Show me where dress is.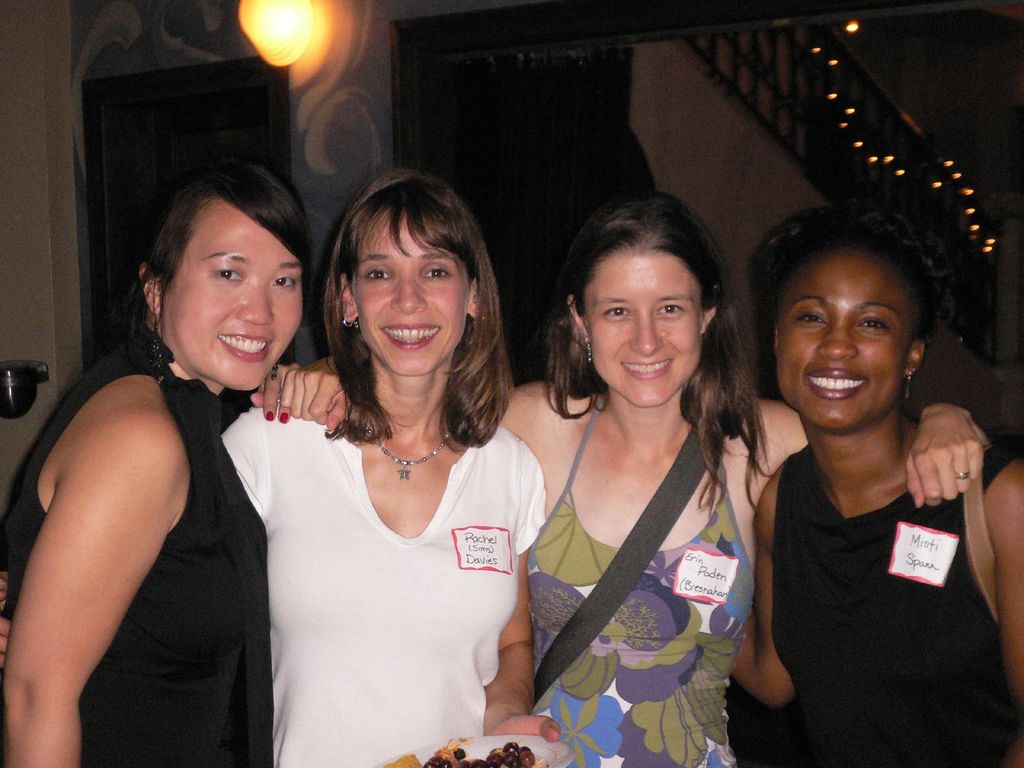
dress is at box(524, 394, 756, 764).
